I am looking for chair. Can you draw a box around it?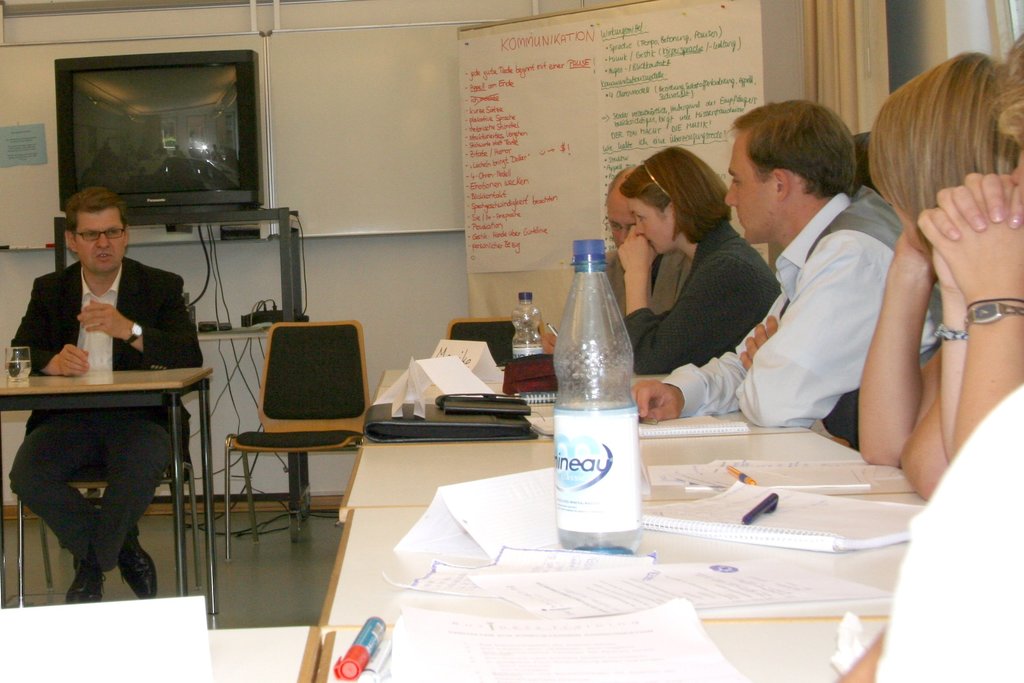
Sure, the bounding box is 214/315/367/543.
